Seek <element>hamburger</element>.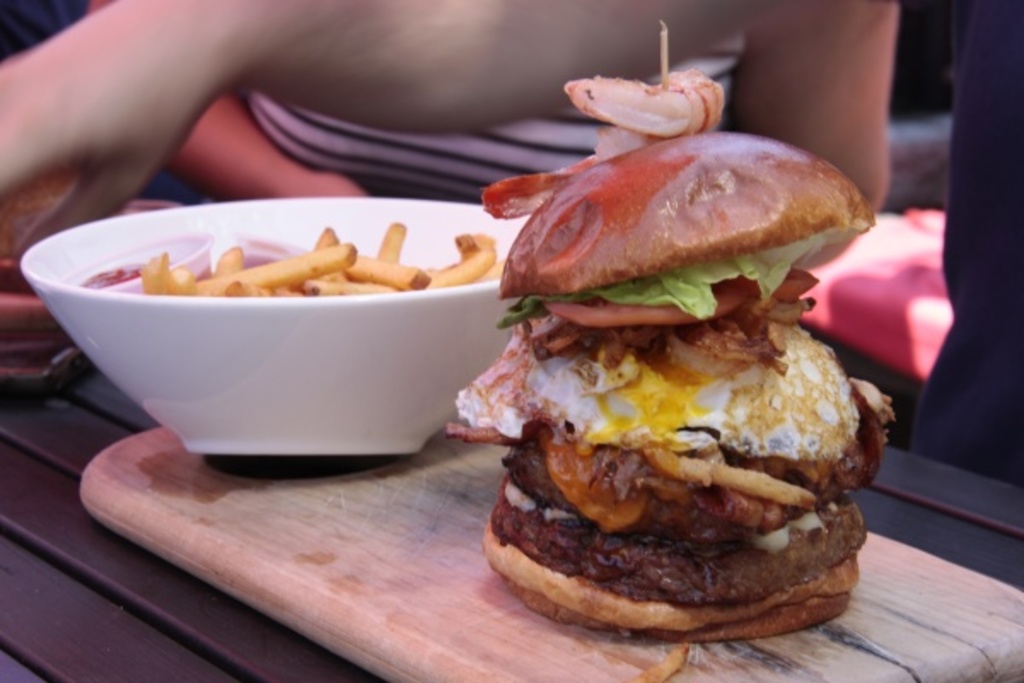
444:68:896:647.
